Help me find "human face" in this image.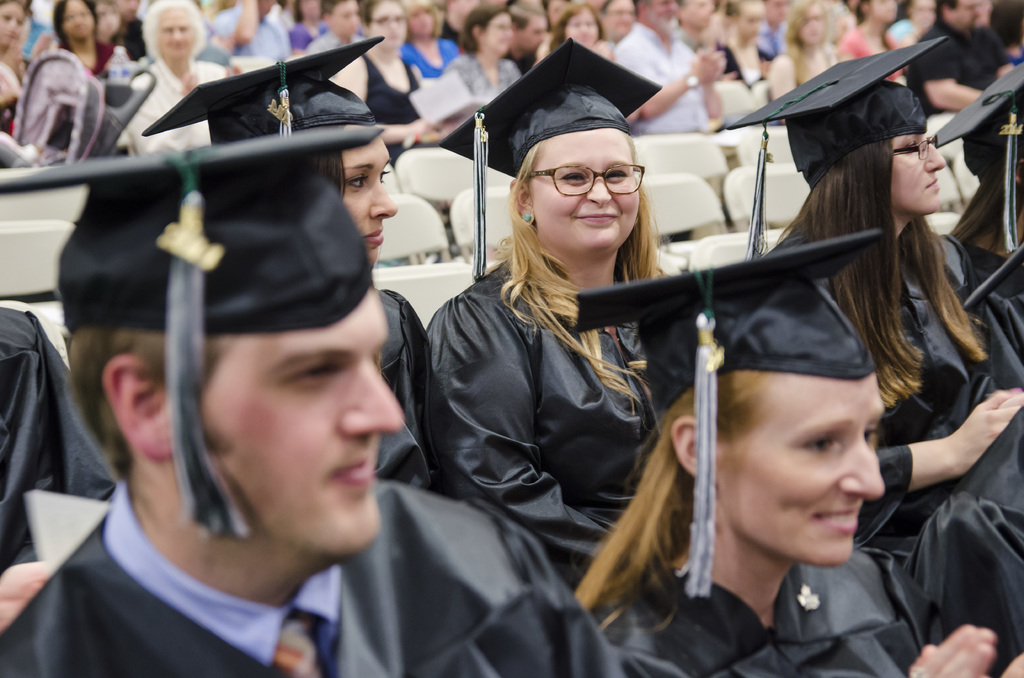
Found it: 684:0:716:26.
